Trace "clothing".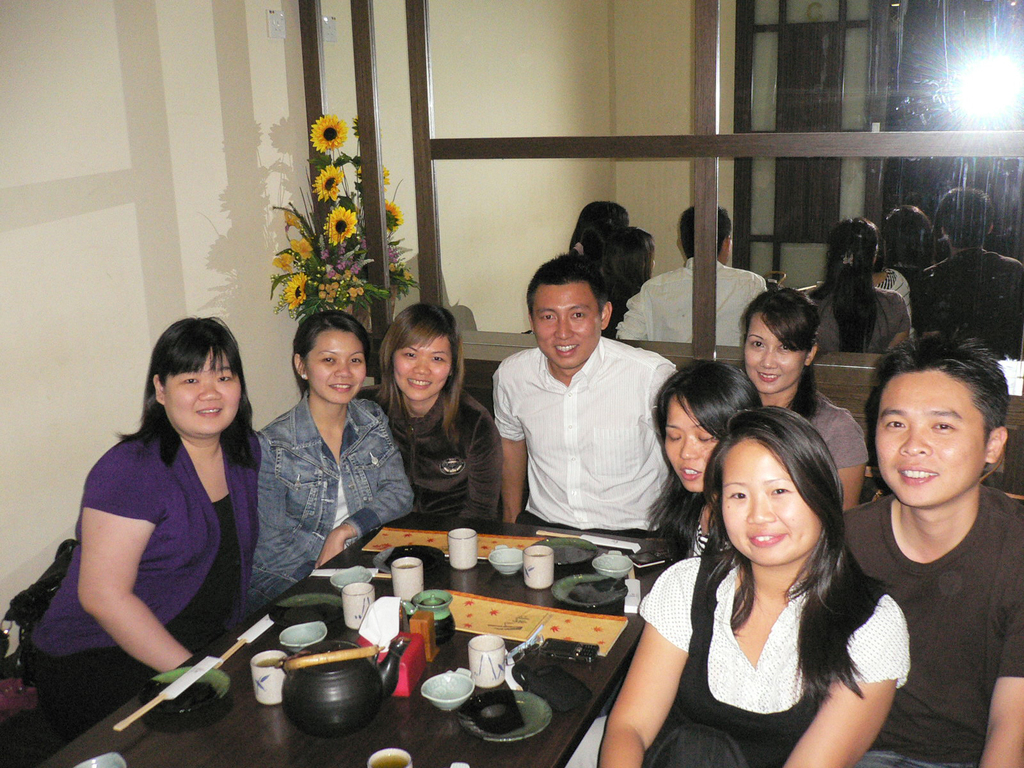
Traced to bbox=(244, 387, 420, 600).
